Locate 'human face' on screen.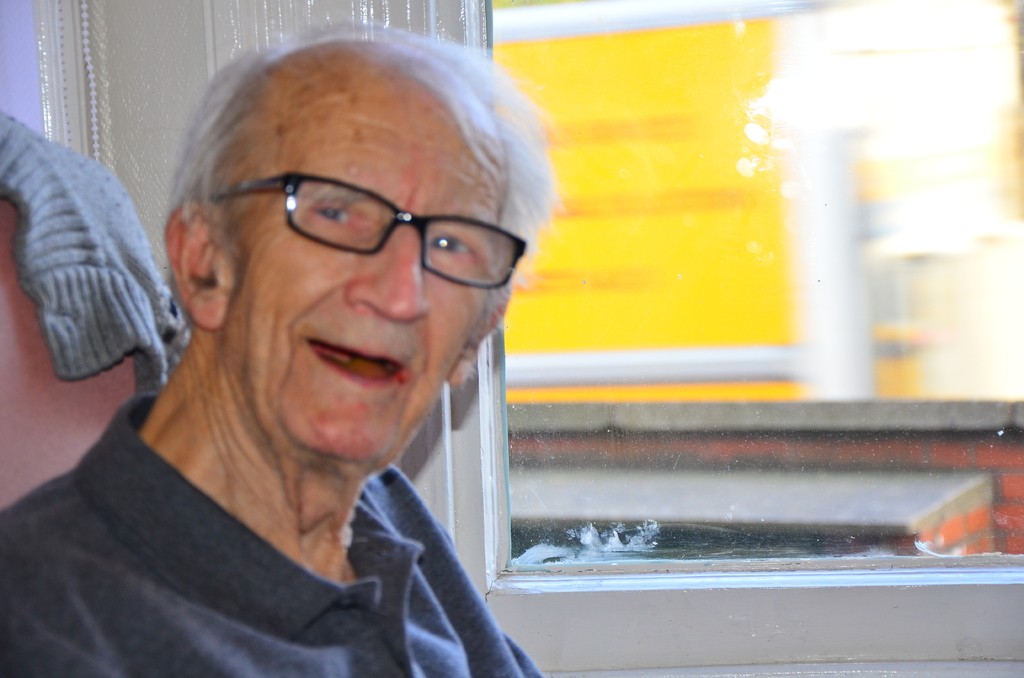
On screen at [x1=221, y1=57, x2=503, y2=466].
